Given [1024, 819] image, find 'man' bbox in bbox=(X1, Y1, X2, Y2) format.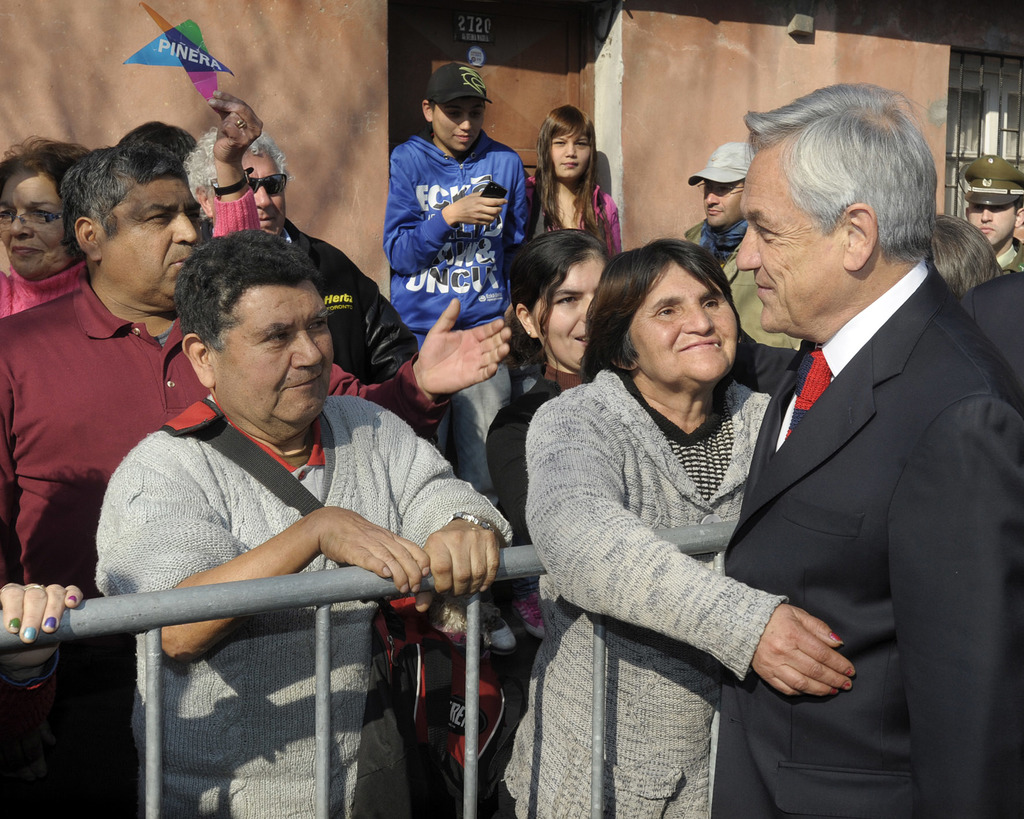
bbox=(684, 88, 1018, 815).
